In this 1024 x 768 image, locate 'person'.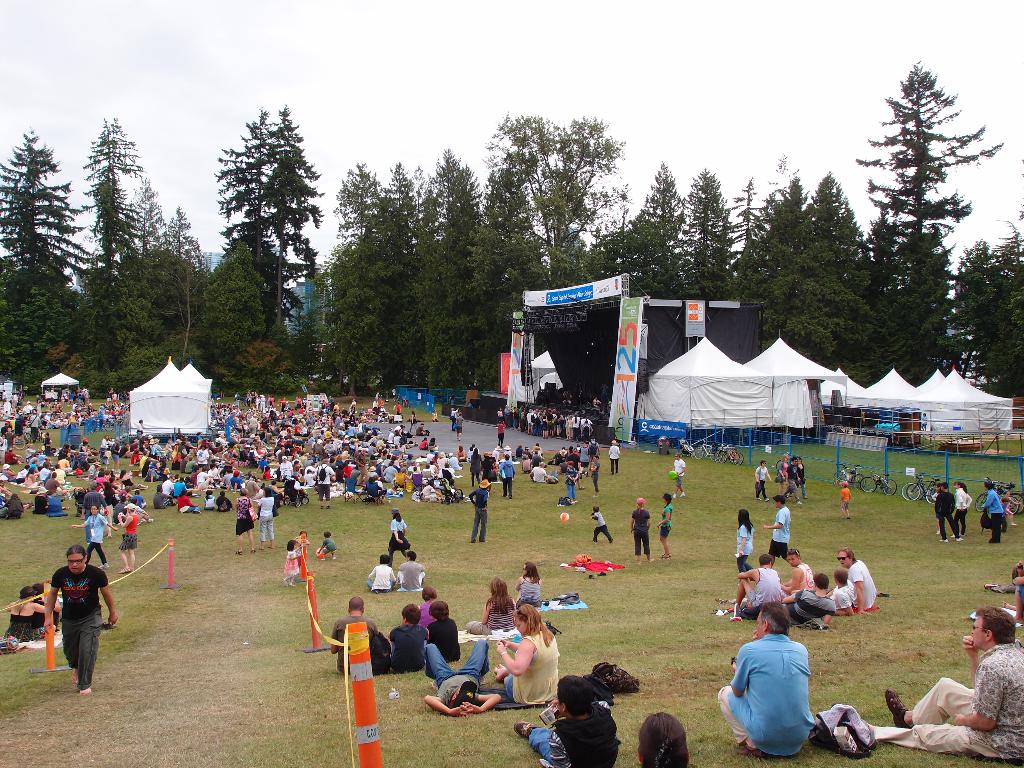
Bounding box: bbox=(461, 470, 492, 540).
